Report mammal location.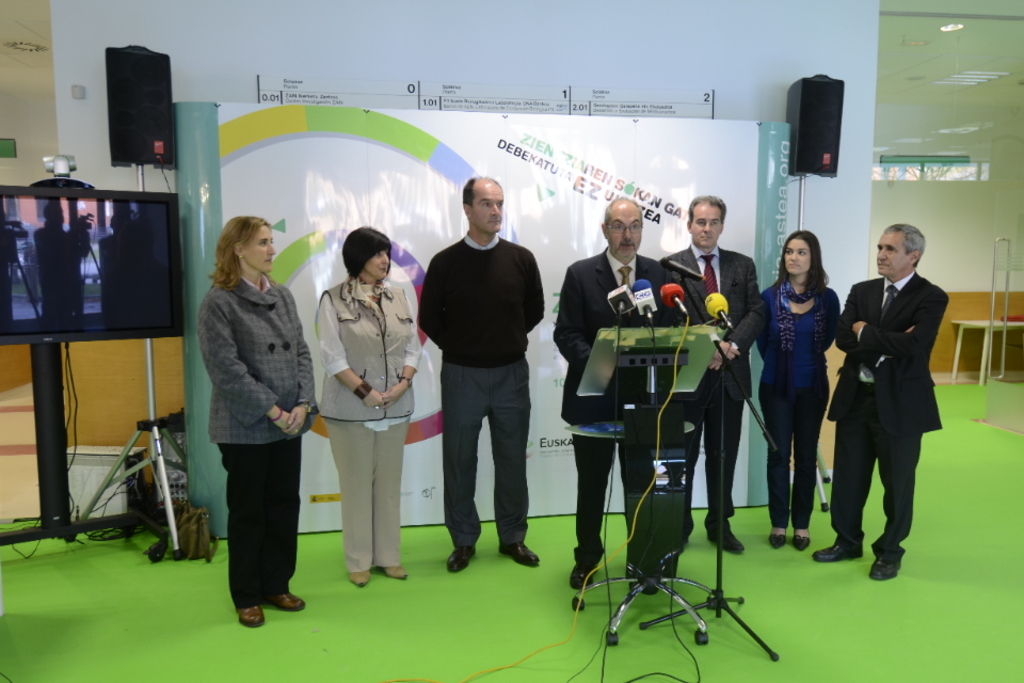
Report: bbox=[750, 225, 844, 553].
